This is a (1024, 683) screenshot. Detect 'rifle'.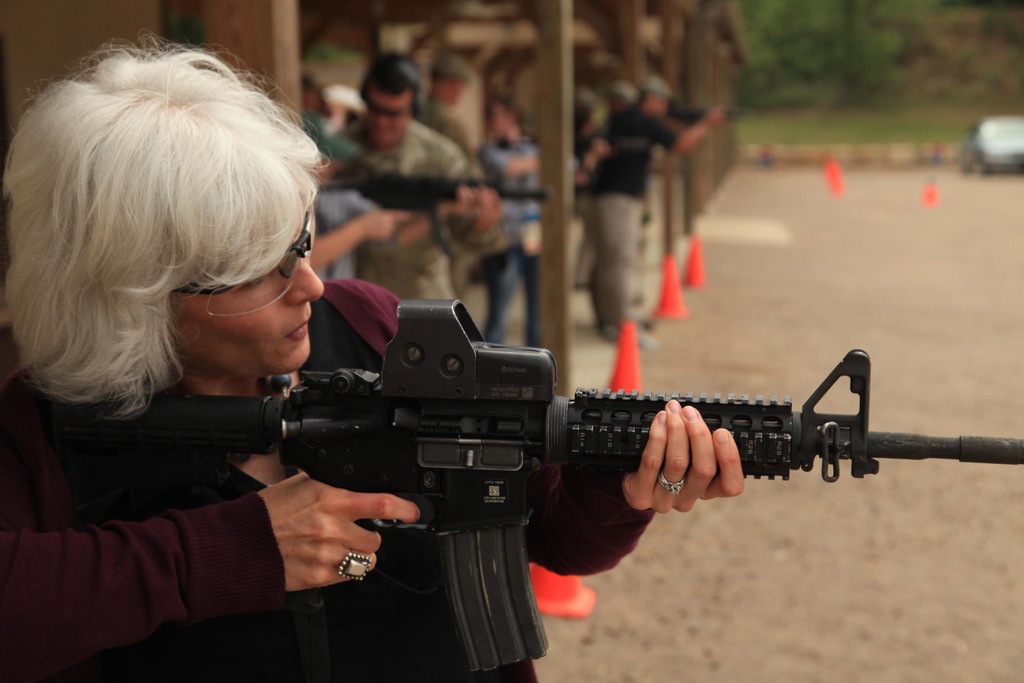
locate(303, 151, 568, 263).
